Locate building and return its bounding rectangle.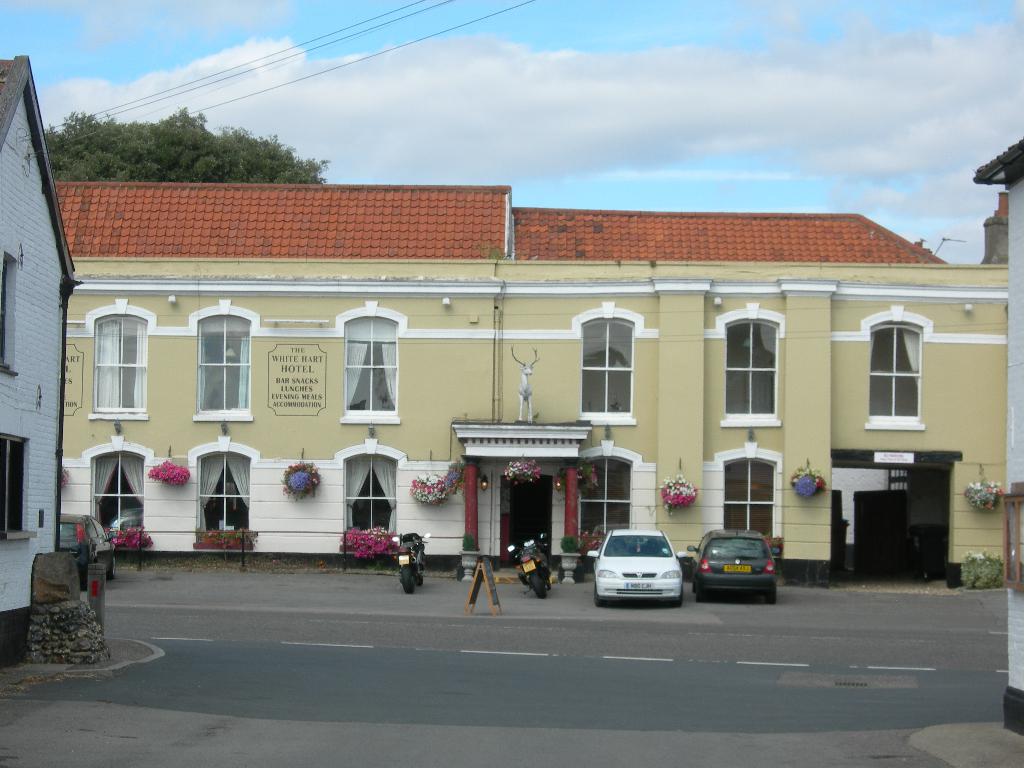
x1=51 y1=177 x2=1013 y2=581.
